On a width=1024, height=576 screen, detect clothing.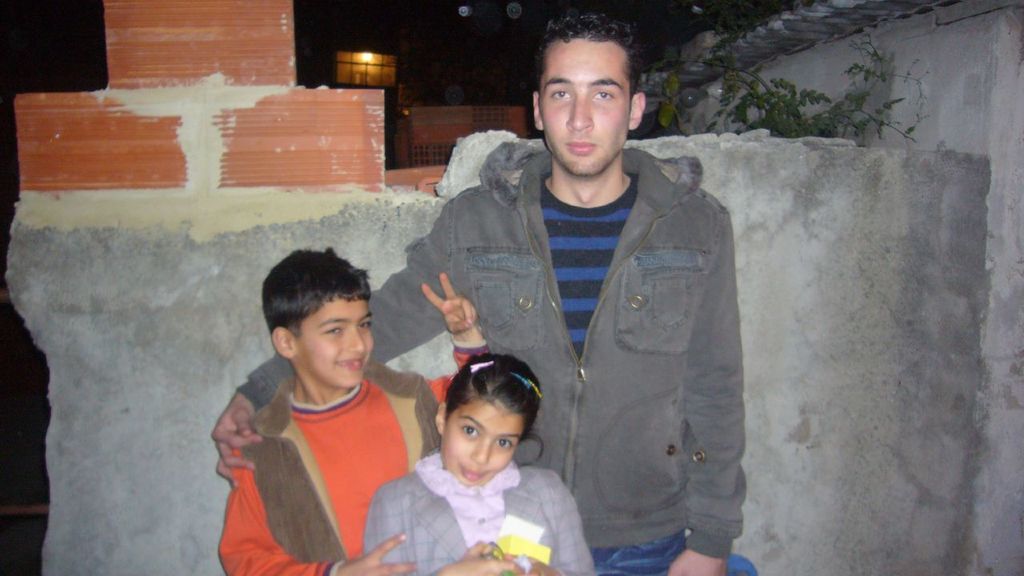
detection(235, 140, 759, 575).
